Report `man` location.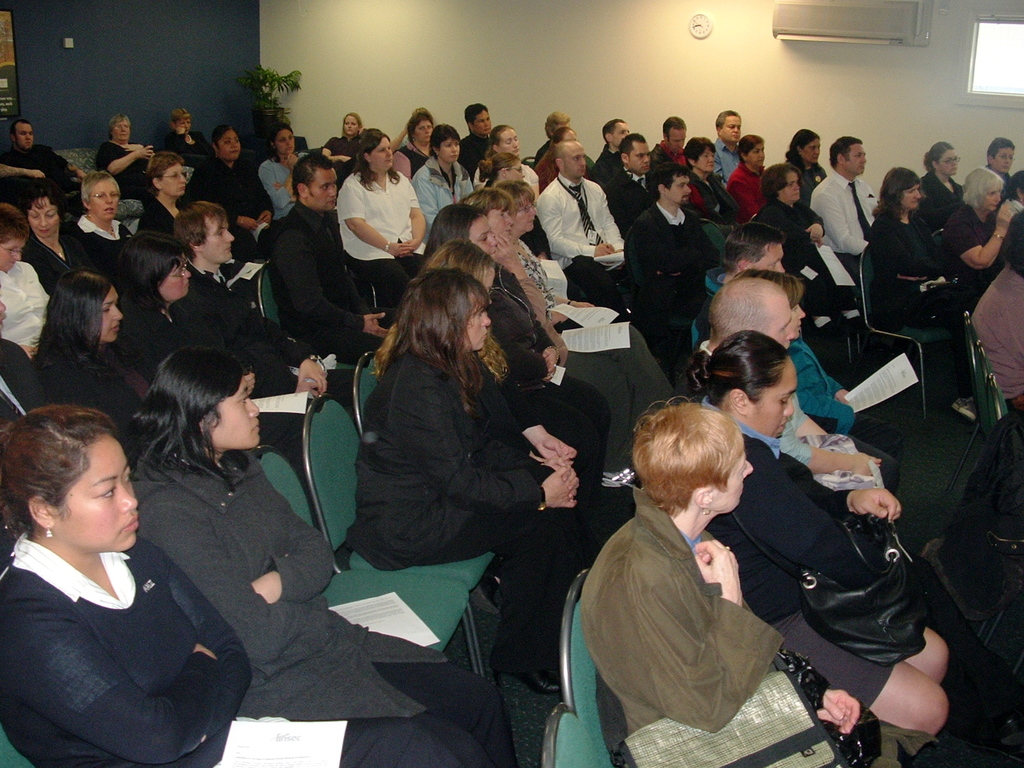
Report: 810,135,879,262.
